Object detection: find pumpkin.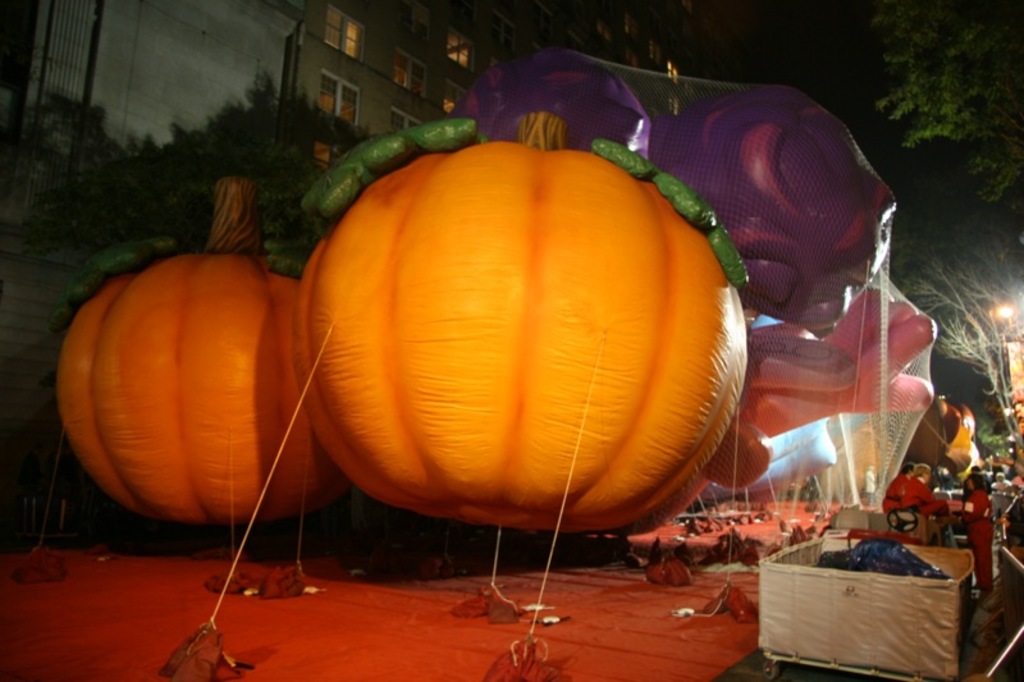
box(291, 110, 744, 527).
